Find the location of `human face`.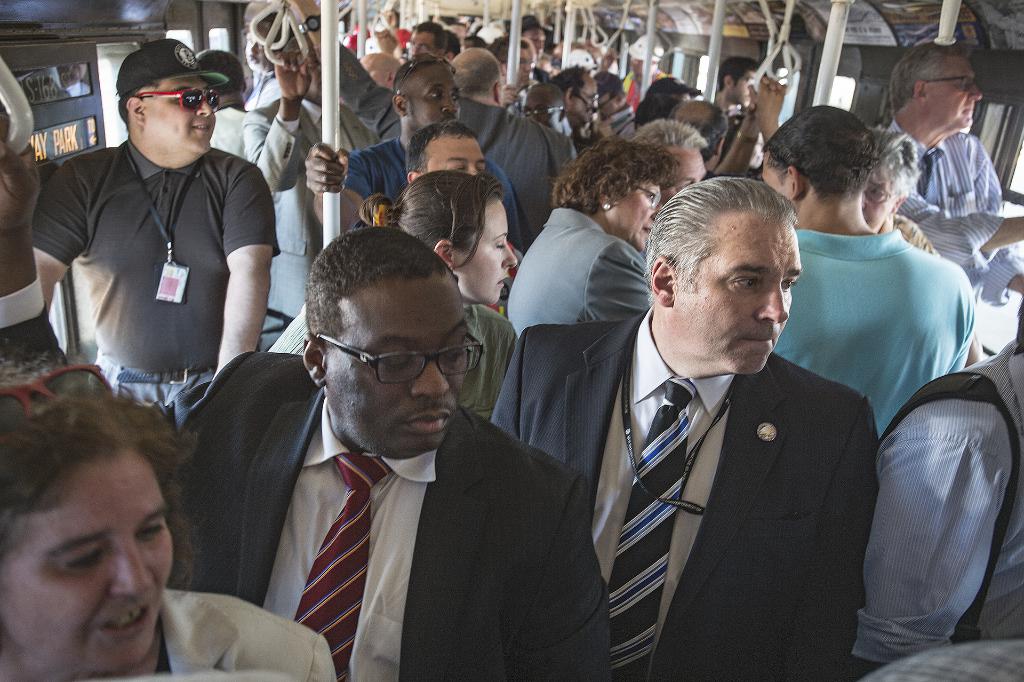
Location: <box>146,76,216,158</box>.
